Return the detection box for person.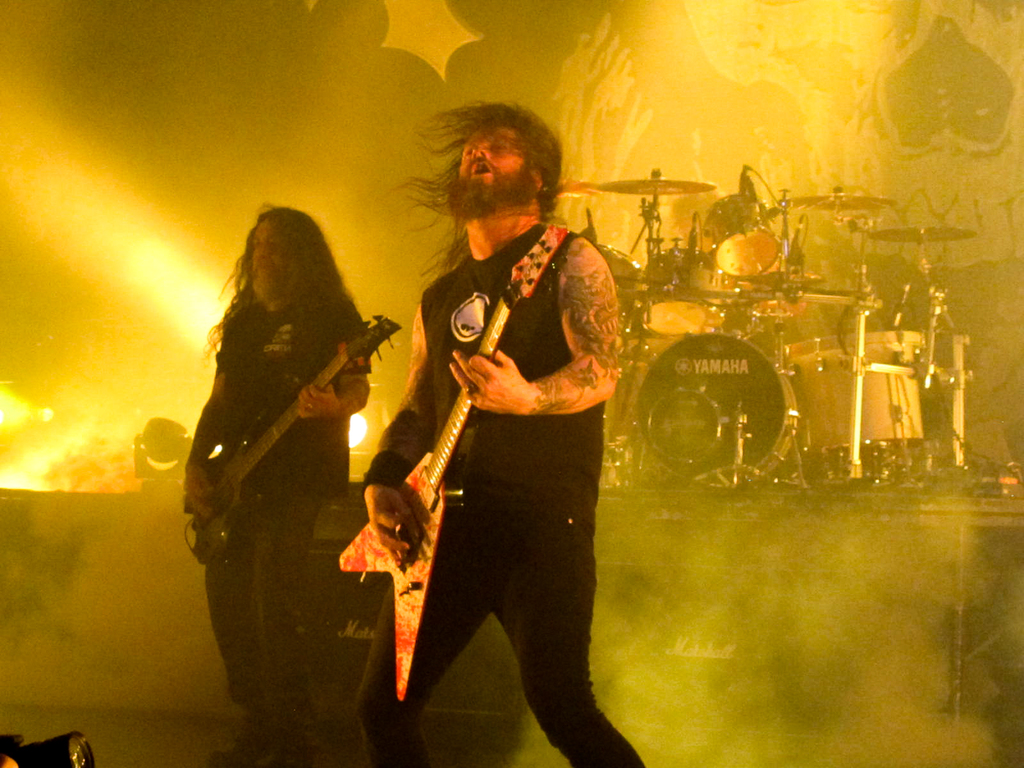
186 204 376 767.
